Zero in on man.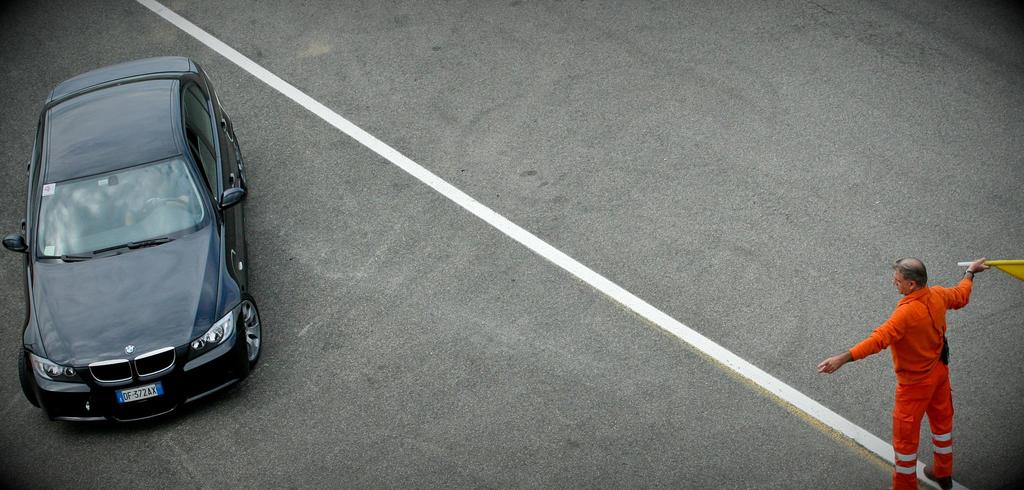
Zeroed in: {"x1": 839, "y1": 245, "x2": 995, "y2": 476}.
